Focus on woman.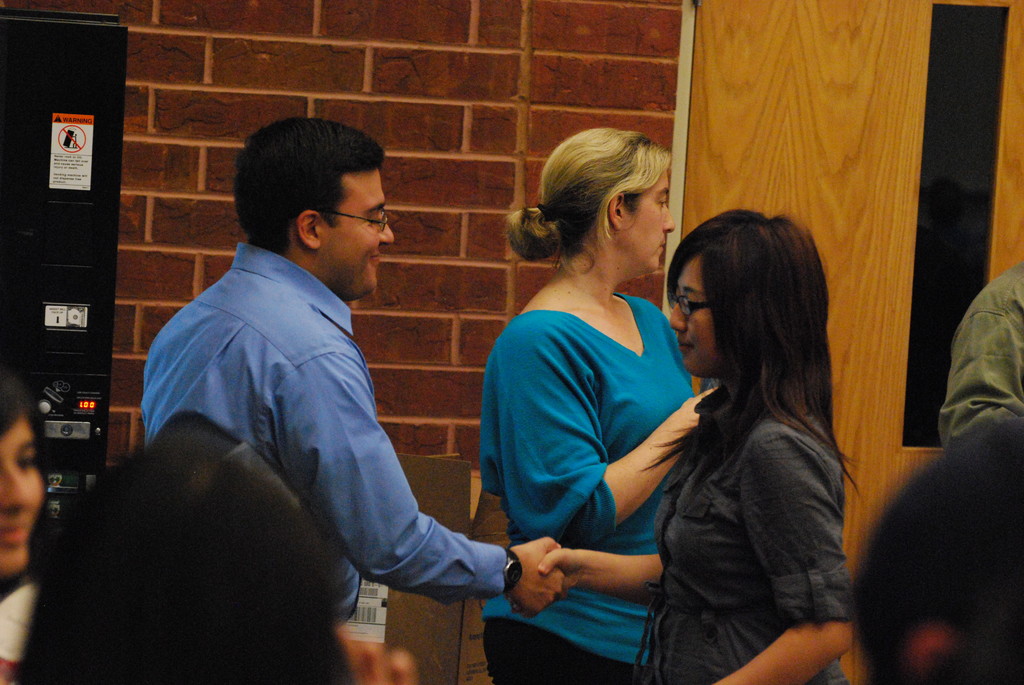
Focused at locate(15, 409, 420, 684).
